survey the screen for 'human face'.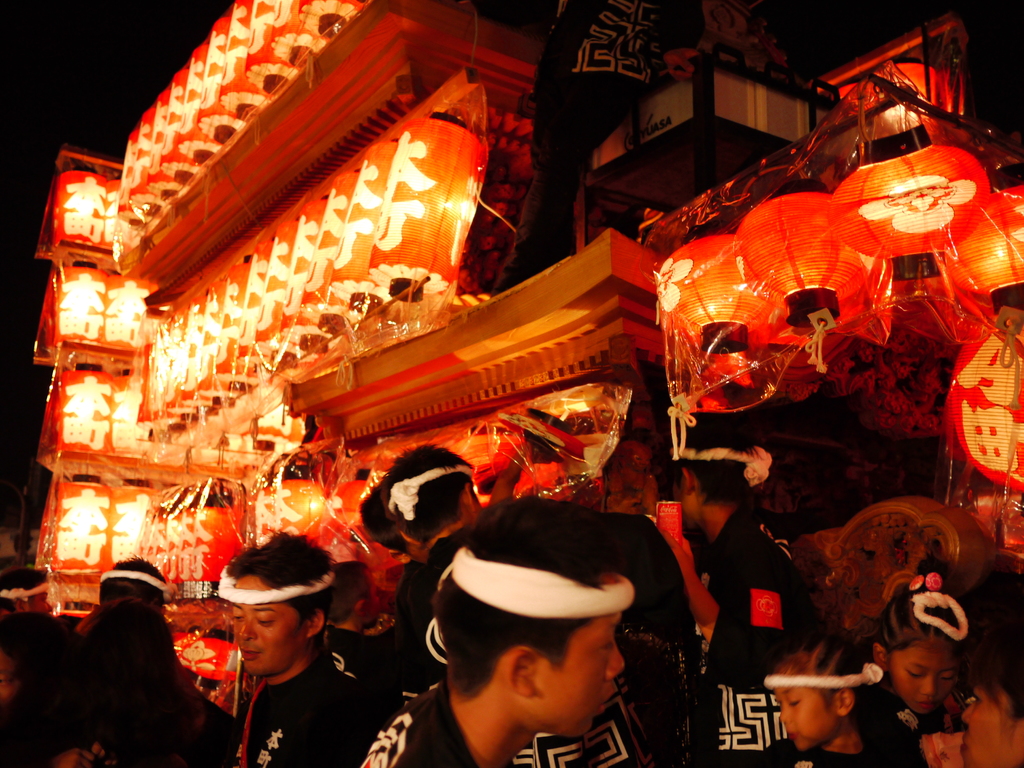
Survey found: l=946, t=654, r=1023, b=761.
